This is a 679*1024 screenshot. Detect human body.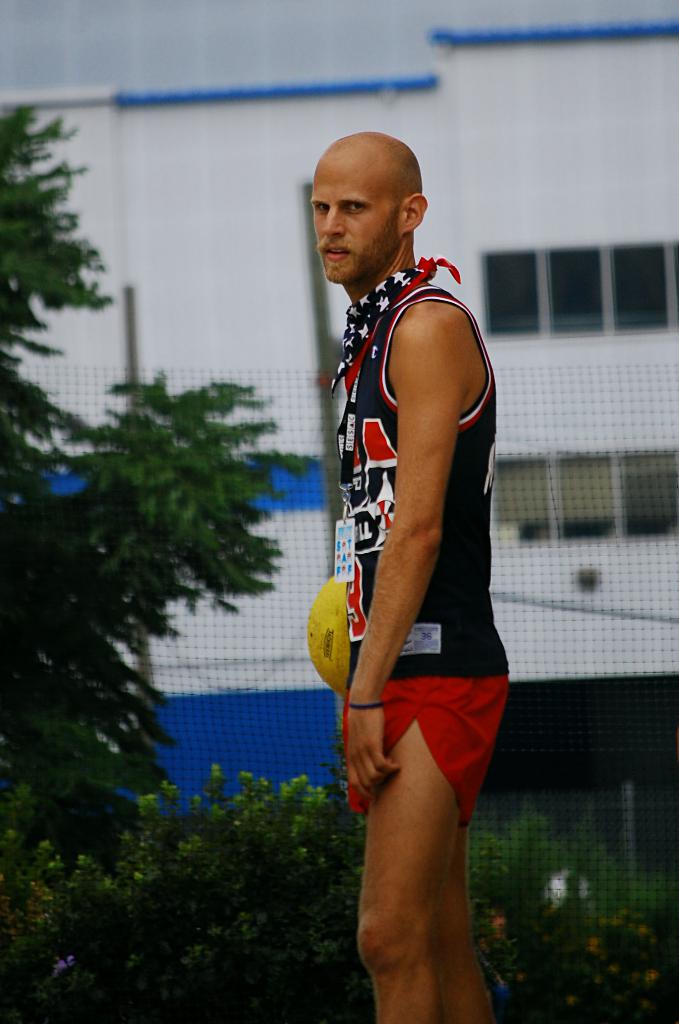
BBox(323, 90, 515, 1023).
